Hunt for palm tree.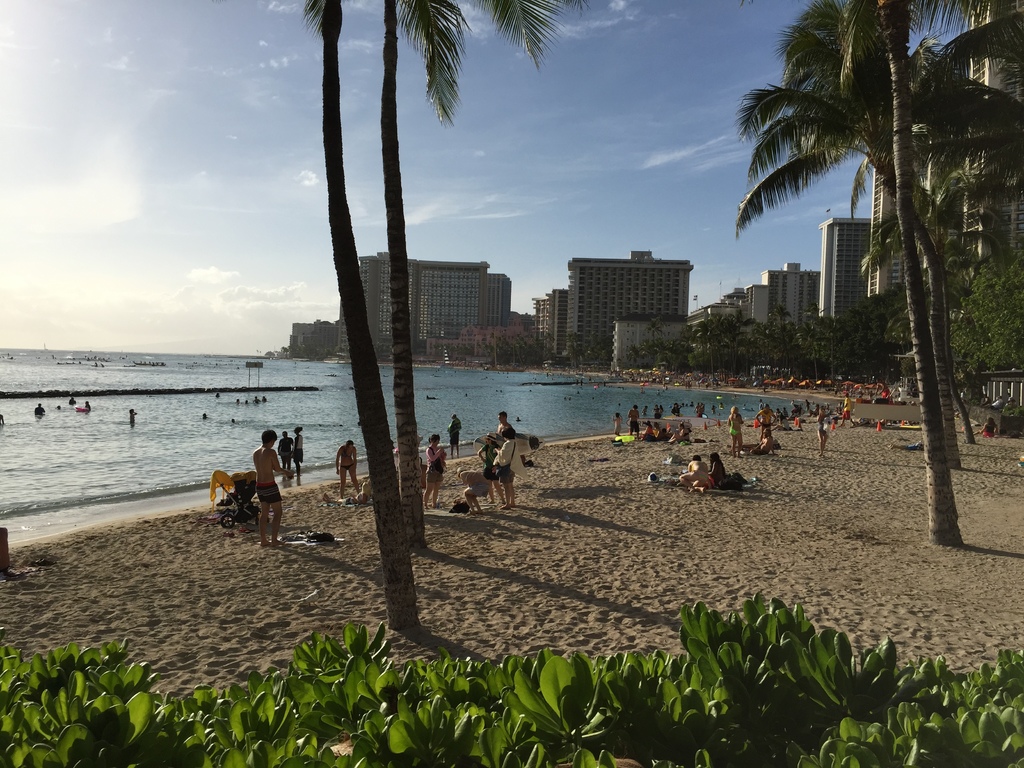
Hunted down at [x1=864, y1=161, x2=995, y2=417].
